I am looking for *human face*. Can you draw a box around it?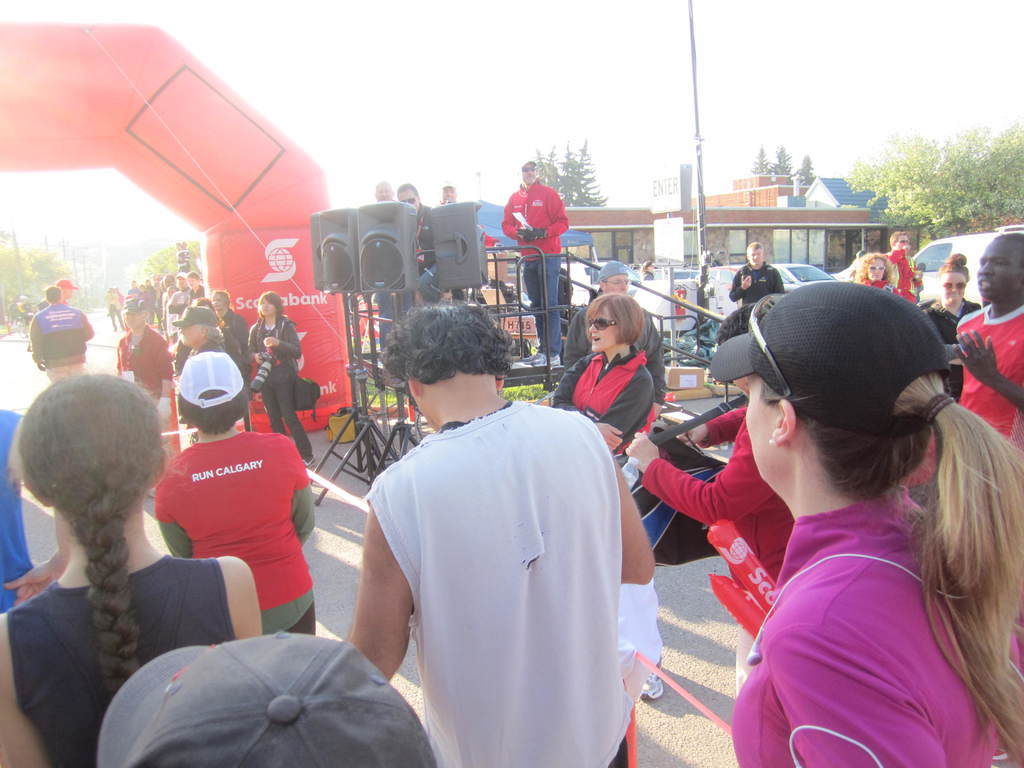
Sure, the bounding box is (left=744, top=376, right=771, bottom=476).
